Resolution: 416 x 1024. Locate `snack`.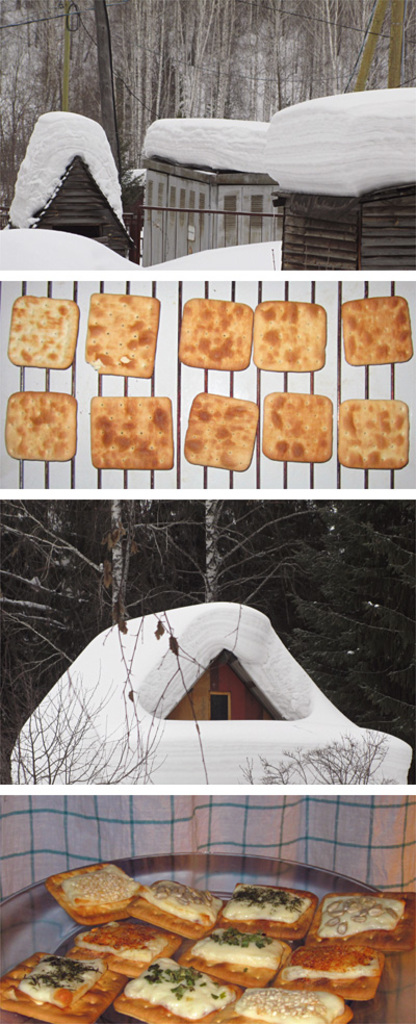
86, 292, 159, 378.
